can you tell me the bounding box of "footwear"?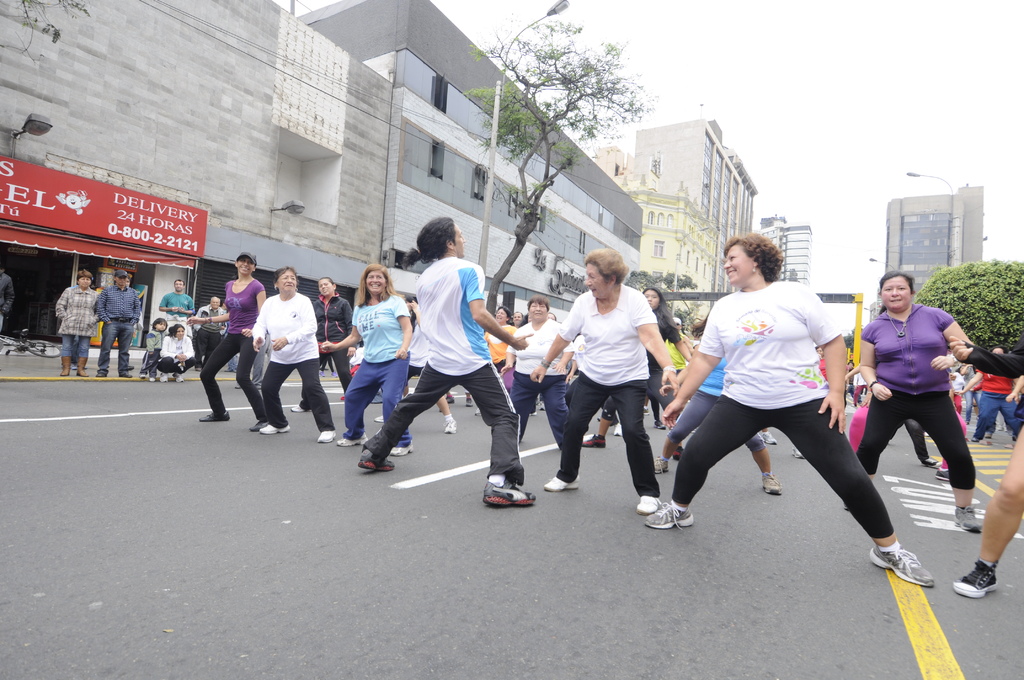
316:426:335:443.
